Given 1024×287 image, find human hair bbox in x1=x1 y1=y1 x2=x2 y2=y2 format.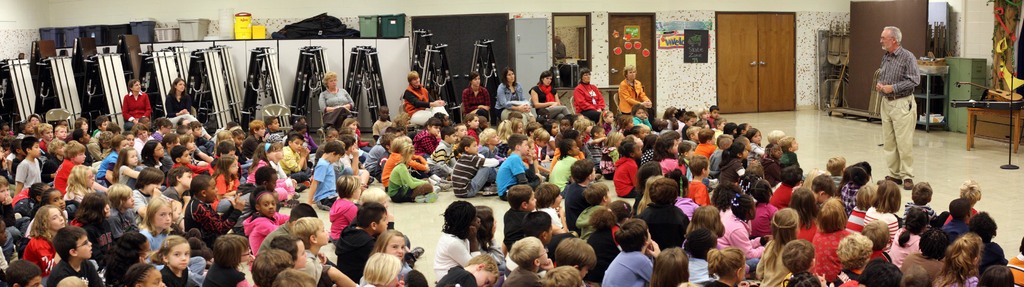
x1=795 y1=187 x2=820 y2=225.
